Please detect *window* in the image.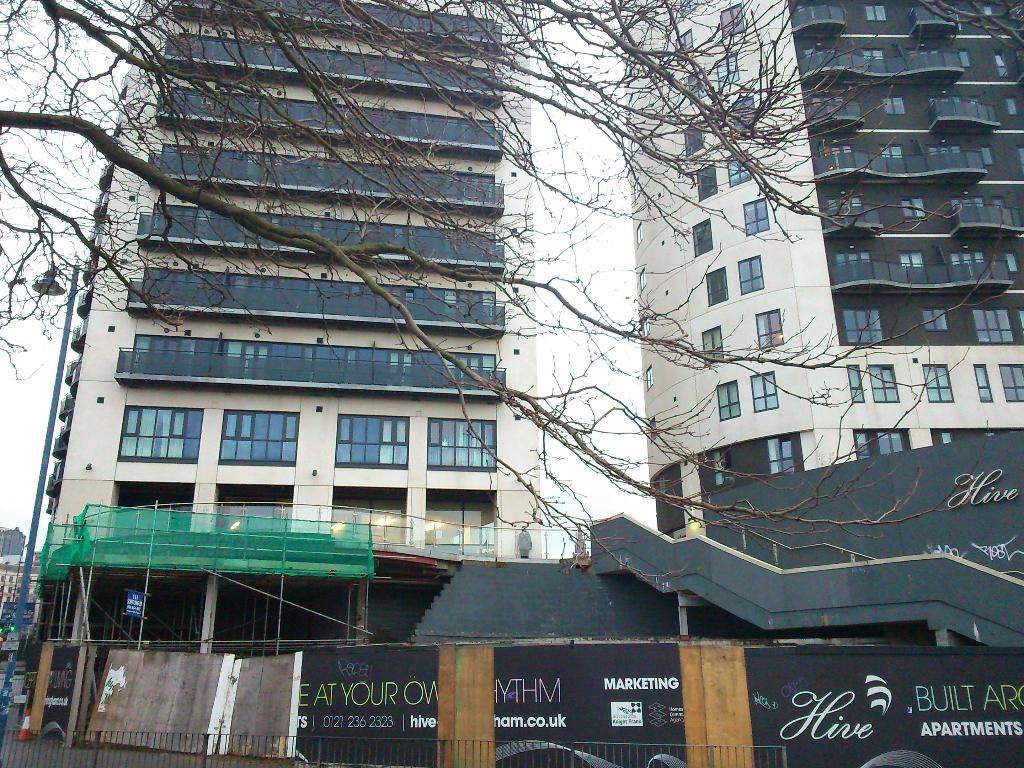
(634, 223, 643, 244).
